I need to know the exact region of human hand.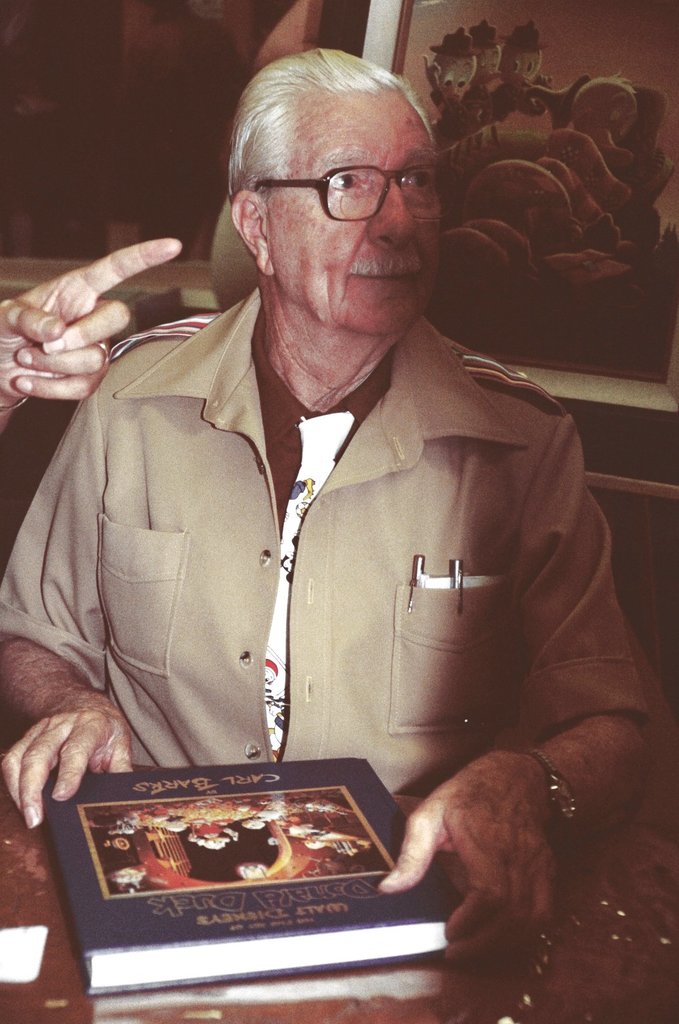
Region: [372,748,559,965].
